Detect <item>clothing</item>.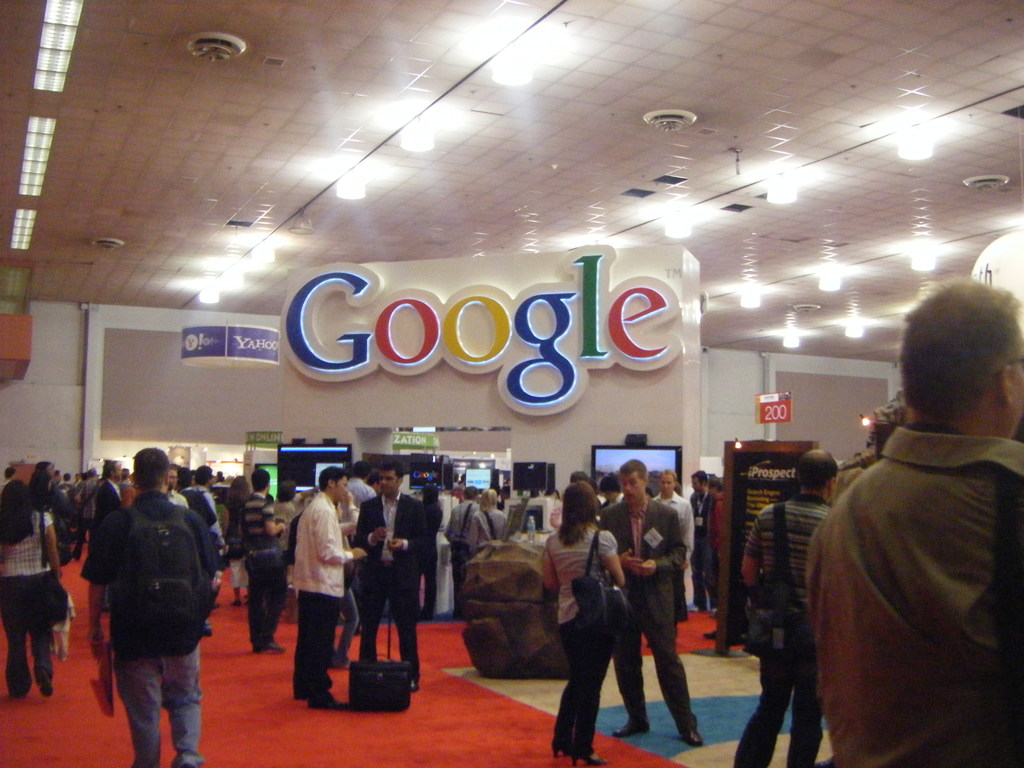
Detected at select_region(1, 497, 51, 593).
